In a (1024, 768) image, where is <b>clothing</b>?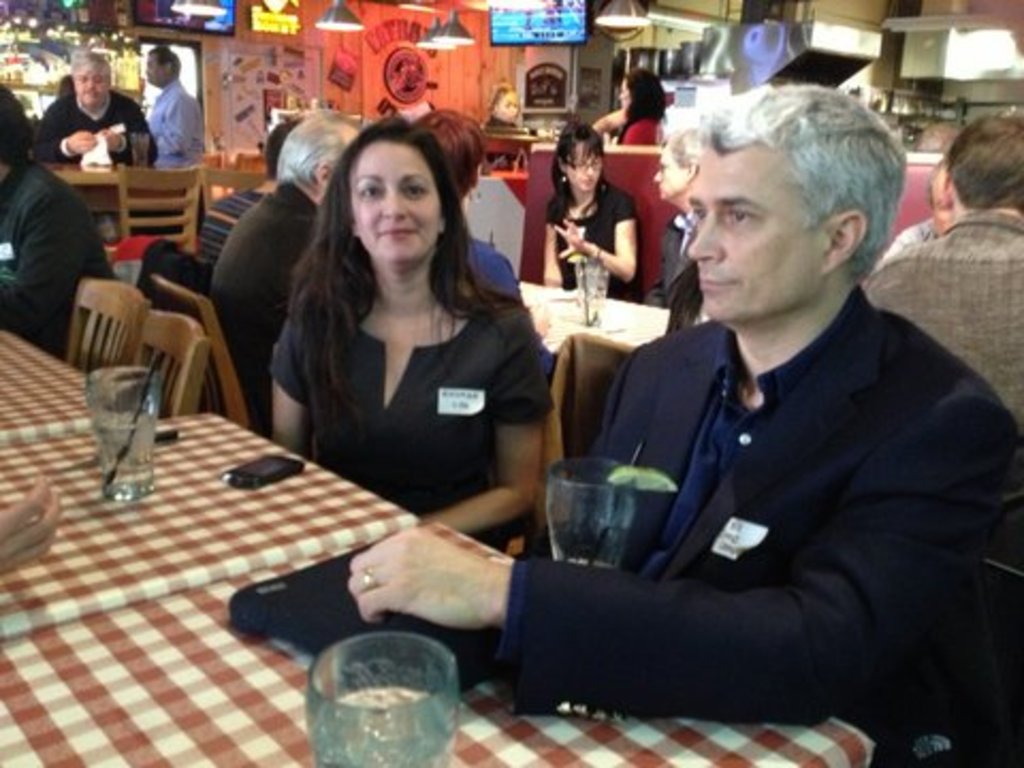
select_region(271, 290, 555, 555).
